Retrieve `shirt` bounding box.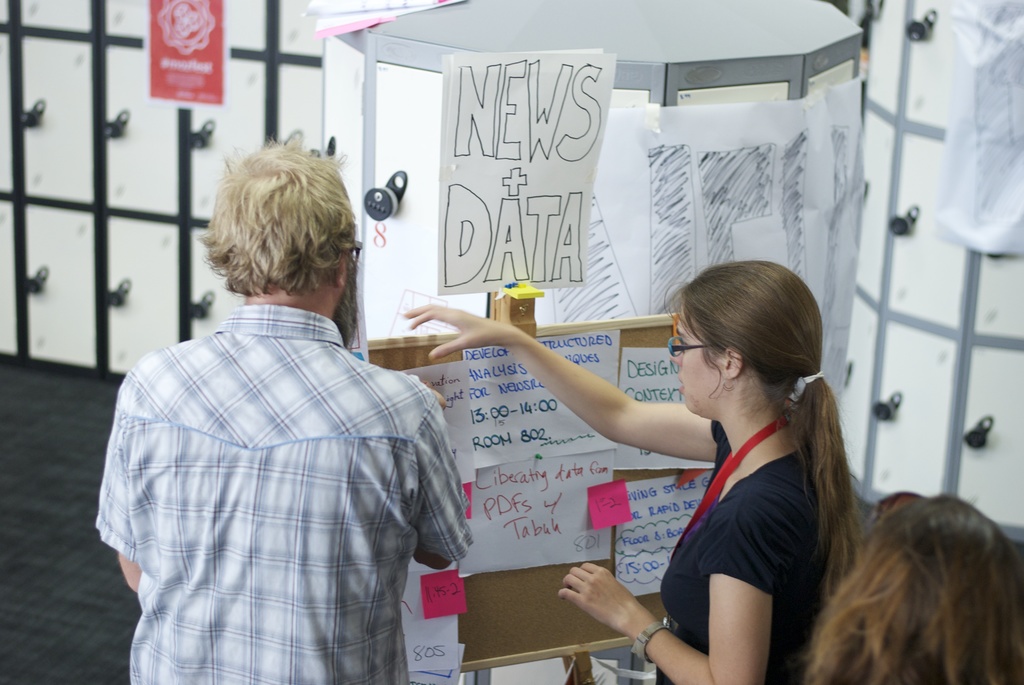
Bounding box: detection(87, 237, 463, 660).
